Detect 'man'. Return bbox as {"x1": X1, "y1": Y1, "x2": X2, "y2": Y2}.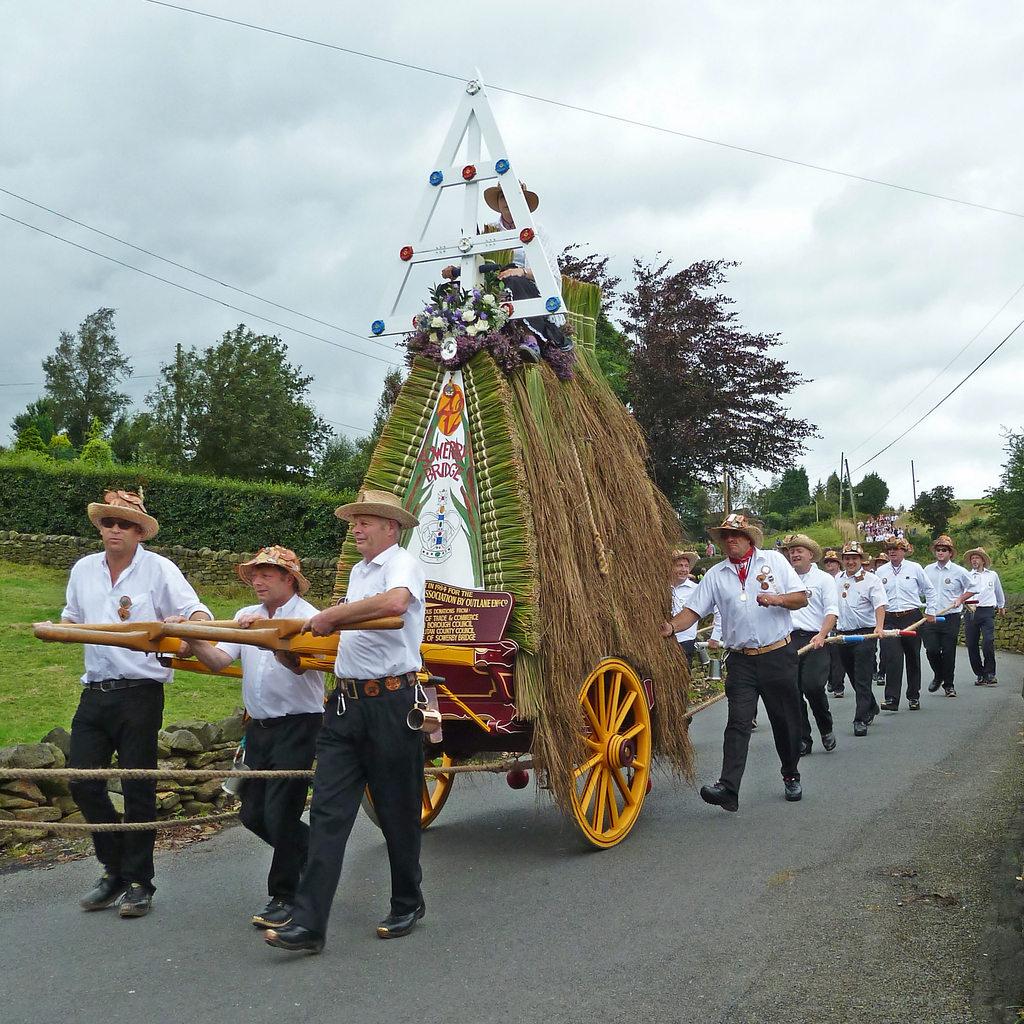
{"x1": 780, "y1": 533, "x2": 838, "y2": 751}.
